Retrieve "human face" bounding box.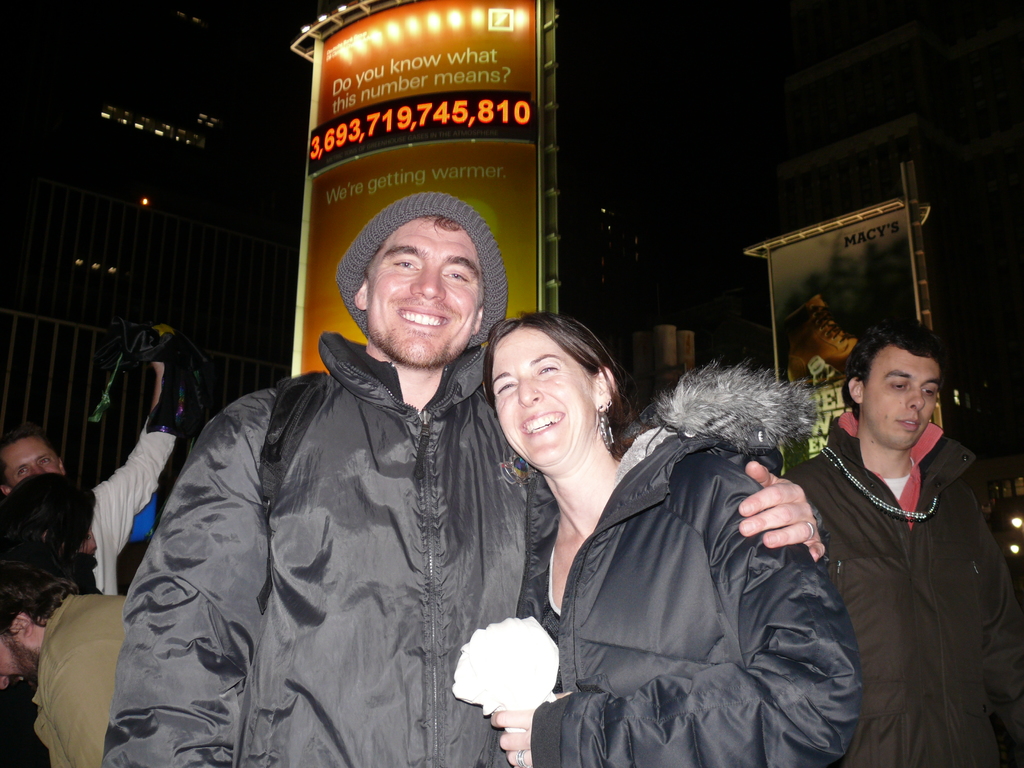
Bounding box: x1=863 y1=346 x2=938 y2=447.
